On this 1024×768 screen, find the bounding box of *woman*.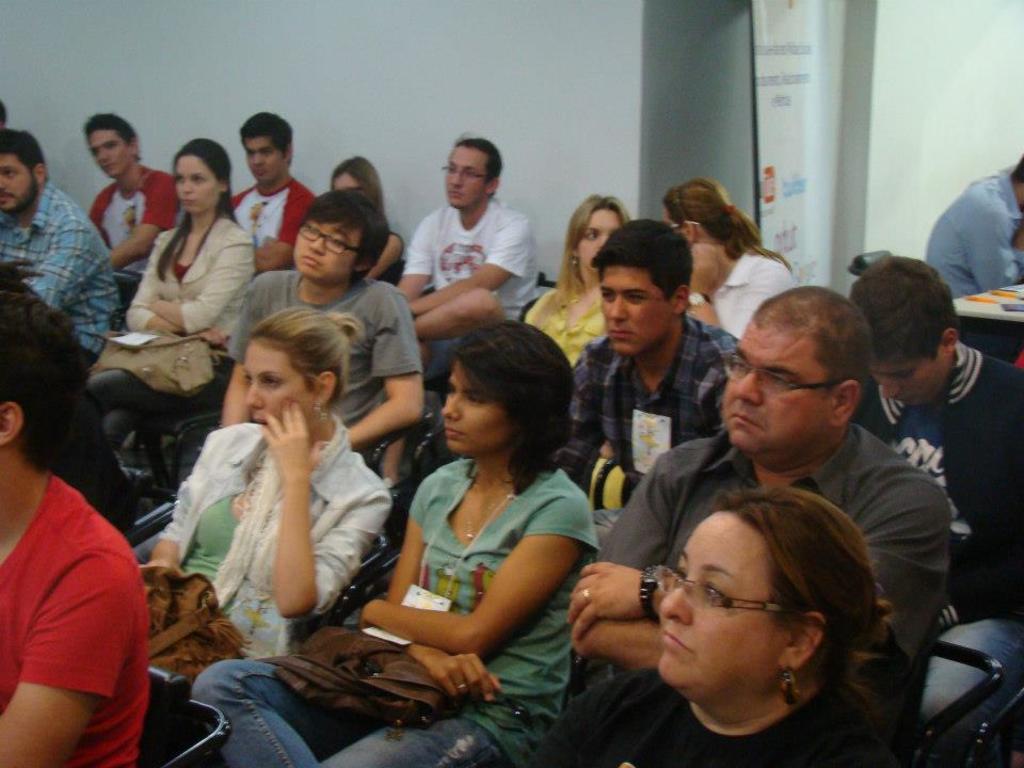
Bounding box: [x1=656, y1=178, x2=801, y2=352].
